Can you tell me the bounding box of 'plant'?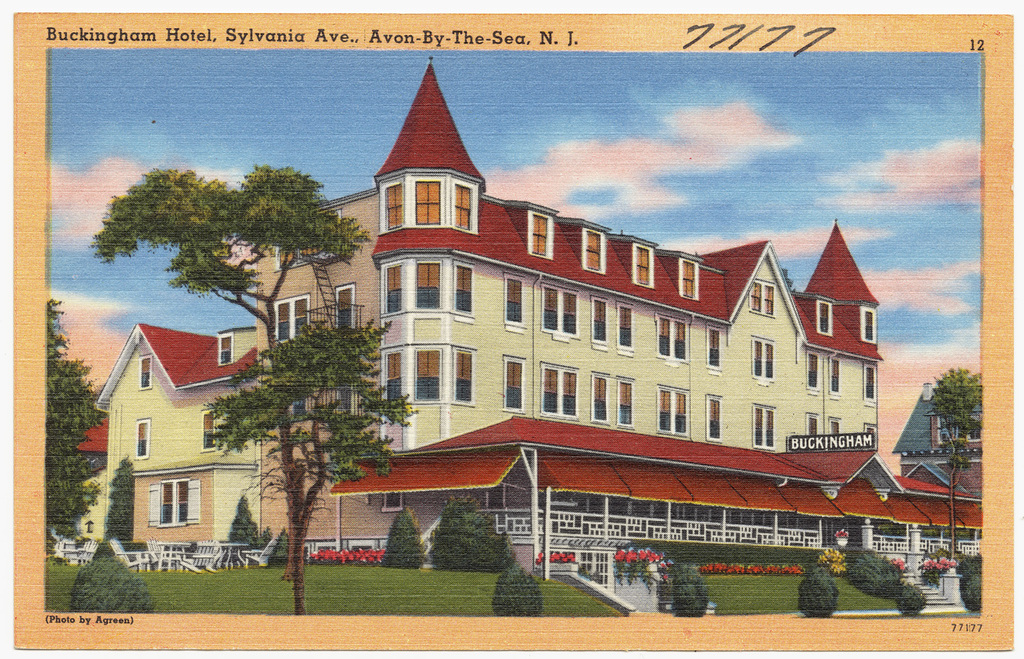
x1=122, y1=558, x2=304, y2=615.
